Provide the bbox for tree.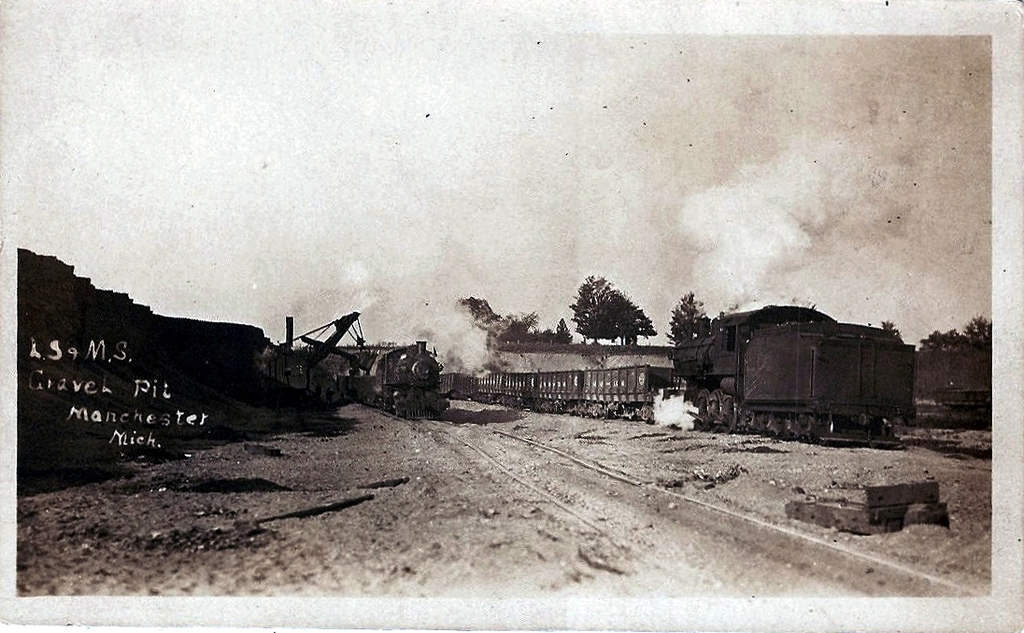
detection(566, 277, 610, 348).
